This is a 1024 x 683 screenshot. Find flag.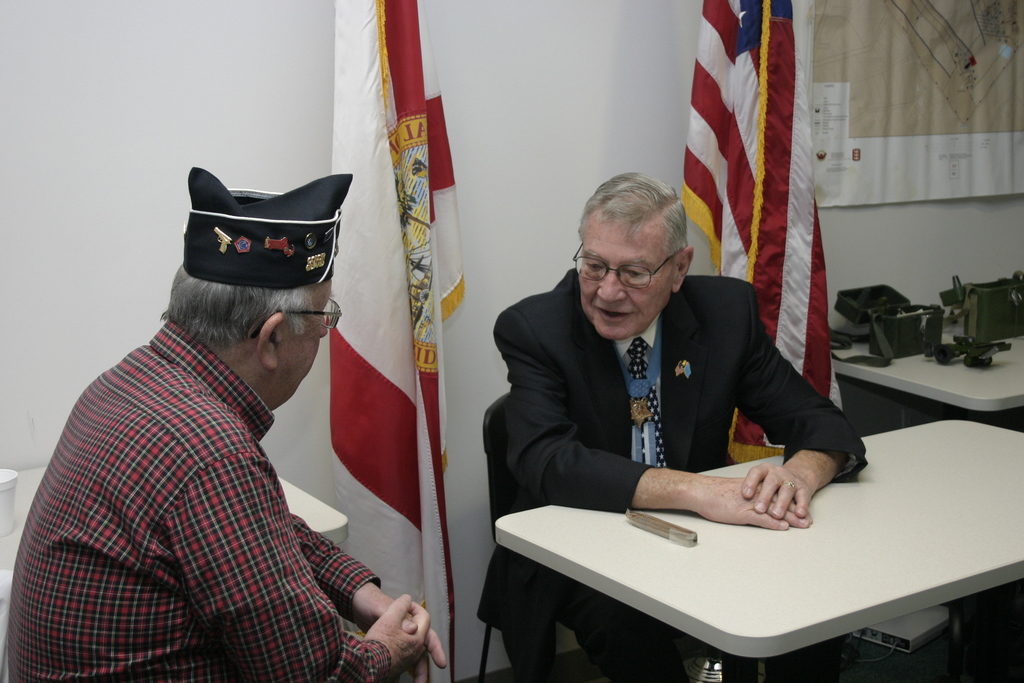
Bounding box: bbox=(323, 0, 467, 646).
